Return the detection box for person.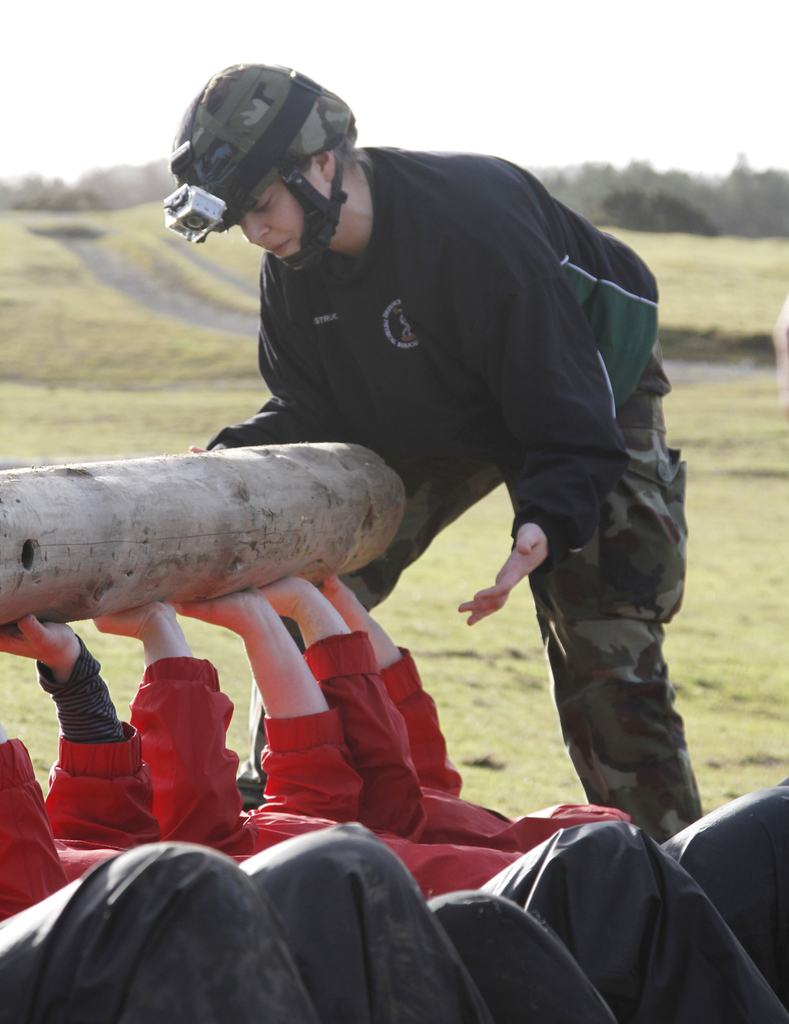
95/605/788/1023.
